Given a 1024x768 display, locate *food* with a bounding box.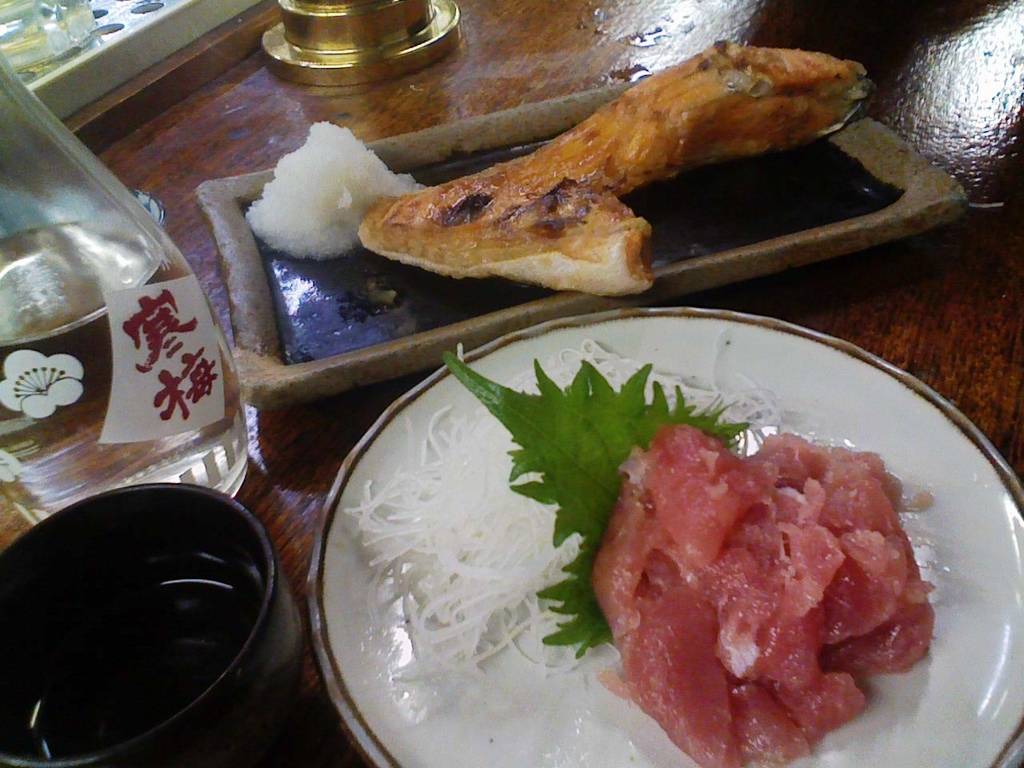
Located: detection(247, 42, 875, 295).
